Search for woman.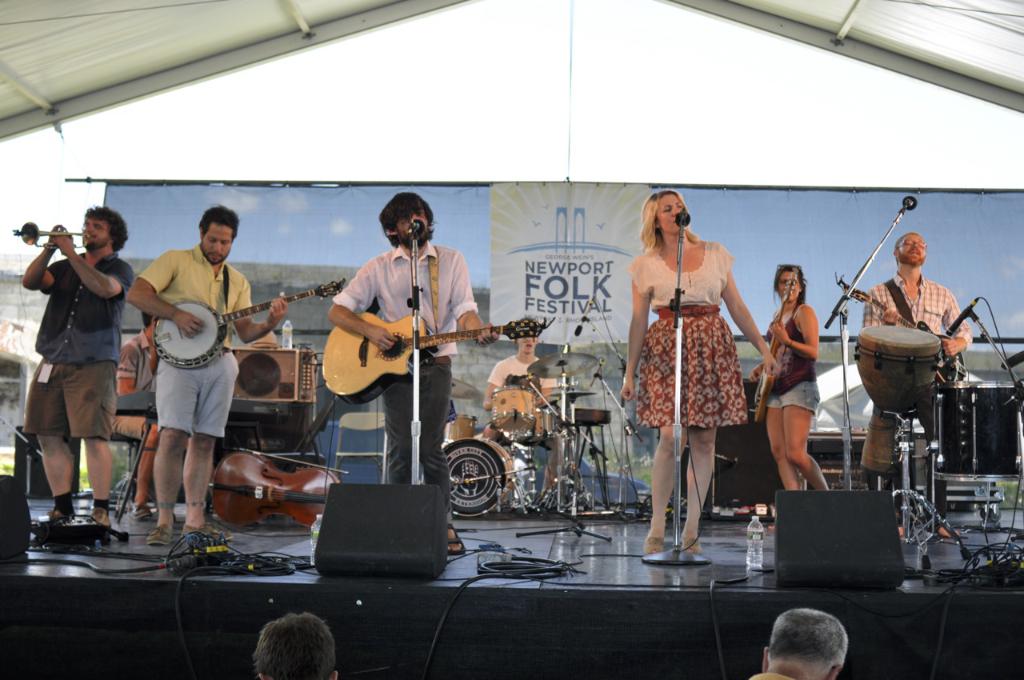
Found at [left=743, top=259, right=827, bottom=496].
